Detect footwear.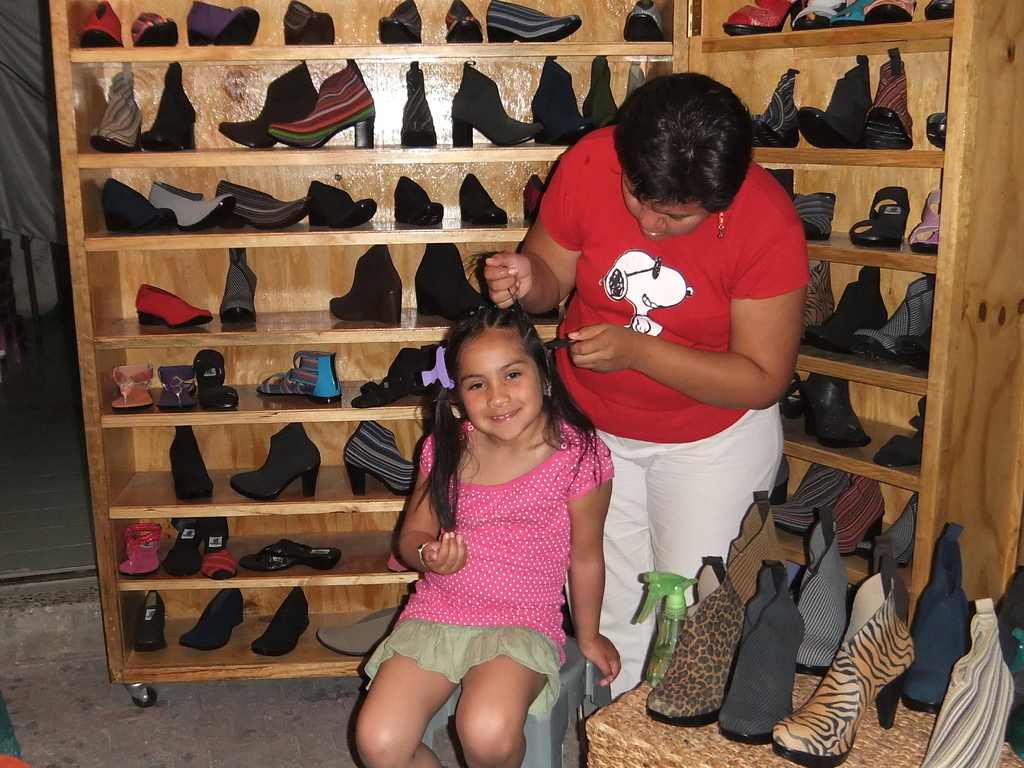
Detected at (x1=395, y1=173, x2=445, y2=226).
